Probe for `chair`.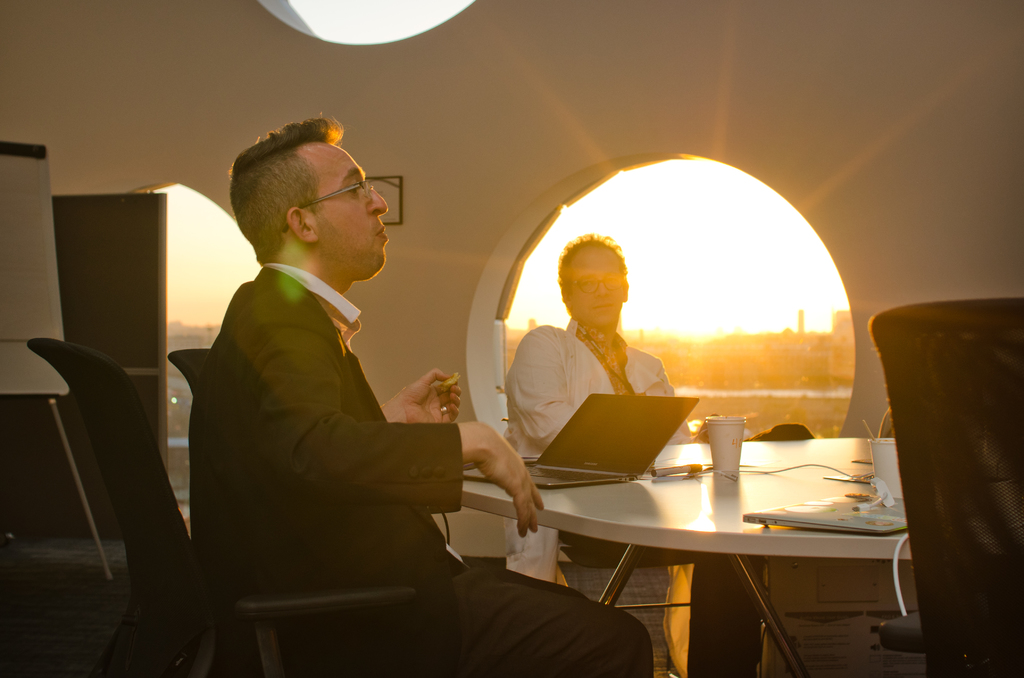
Probe result: (left=495, top=385, right=771, bottom=677).
